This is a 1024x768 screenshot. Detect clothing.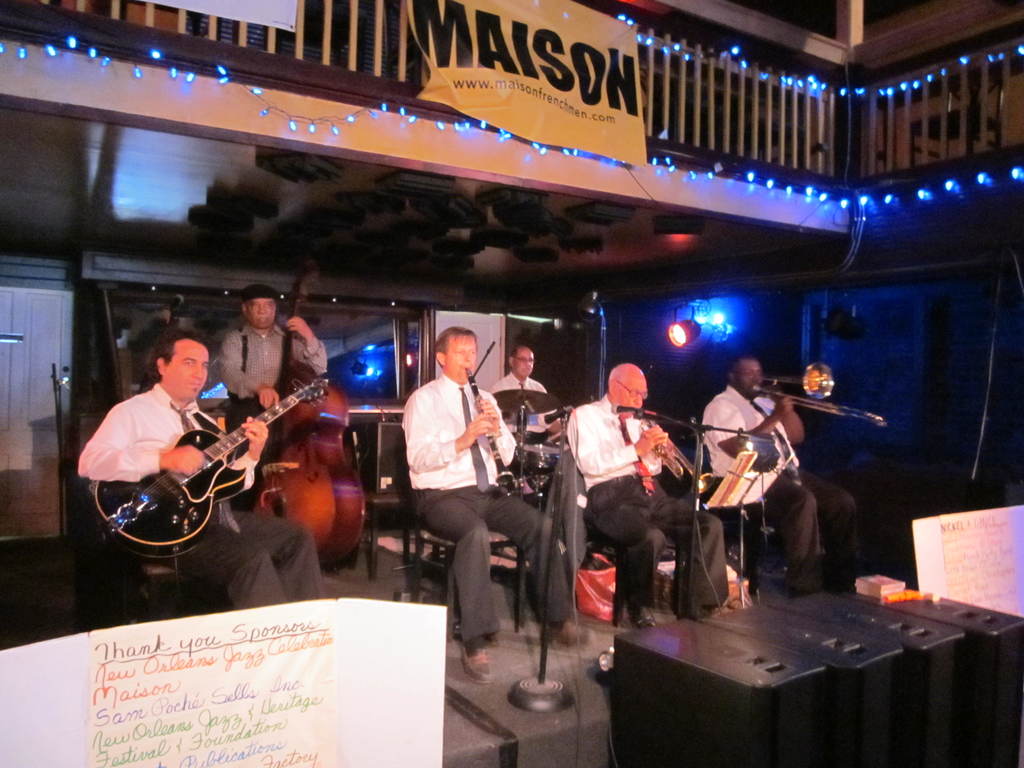
<bbox>388, 378, 578, 644</bbox>.
